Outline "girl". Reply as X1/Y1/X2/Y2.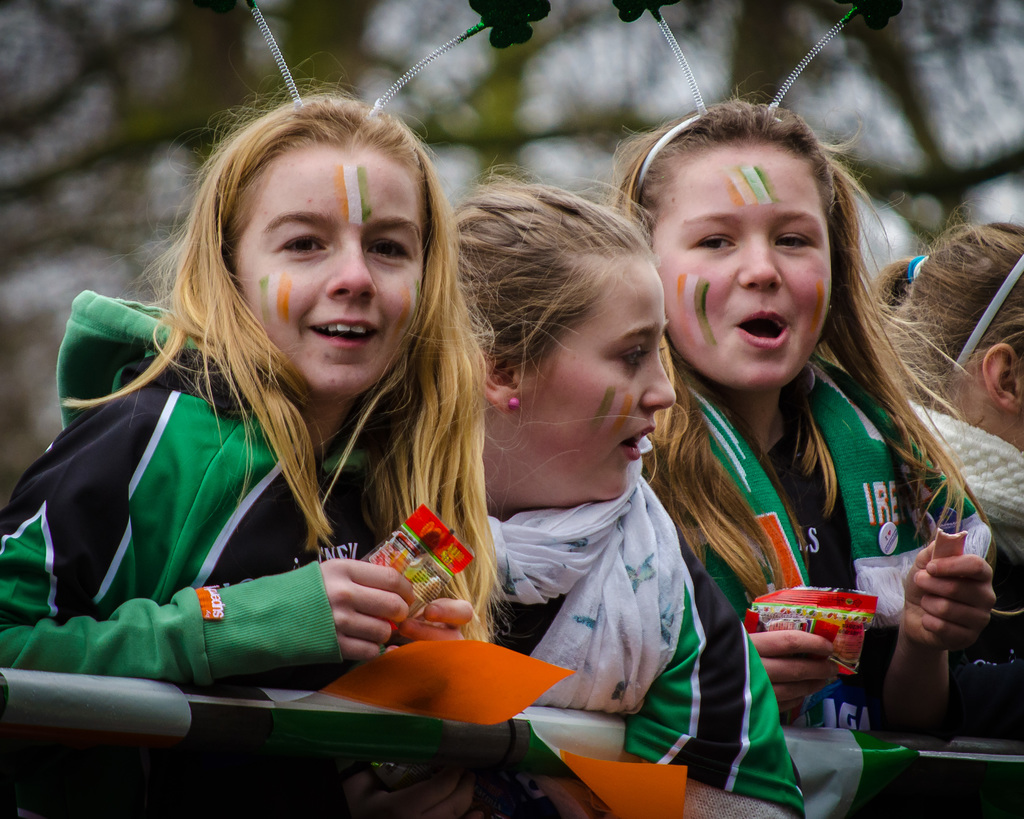
439/171/804/813.
